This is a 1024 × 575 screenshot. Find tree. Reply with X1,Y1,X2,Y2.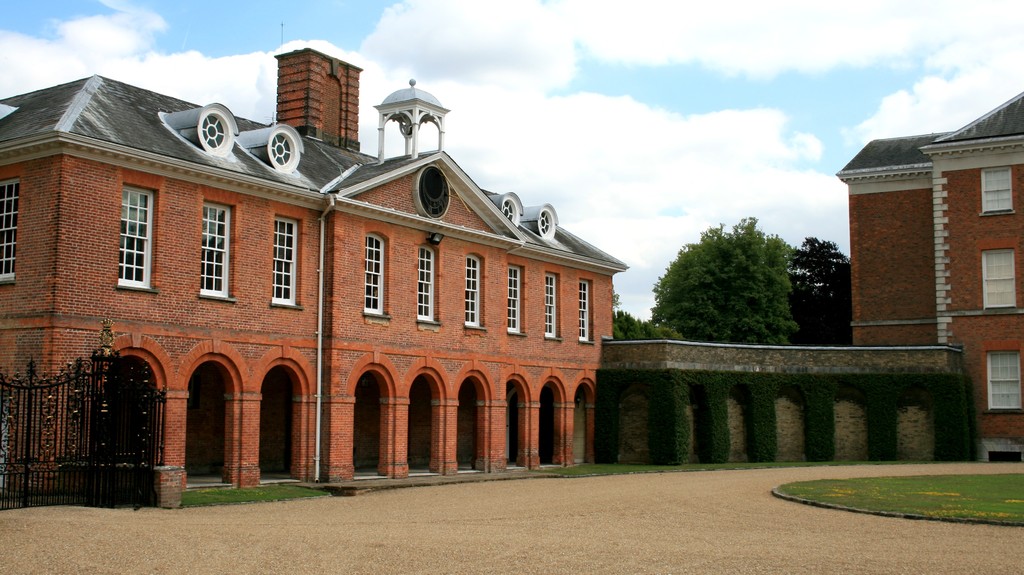
798,219,858,326.
